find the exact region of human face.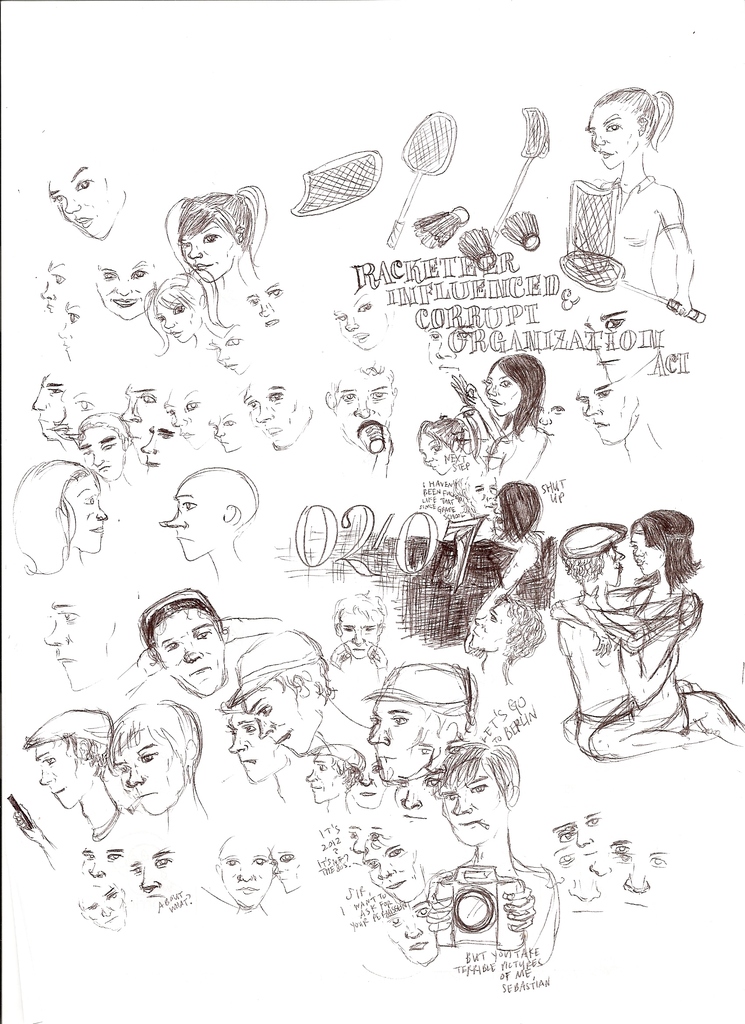
Exact region: locate(343, 606, 379, 659).
